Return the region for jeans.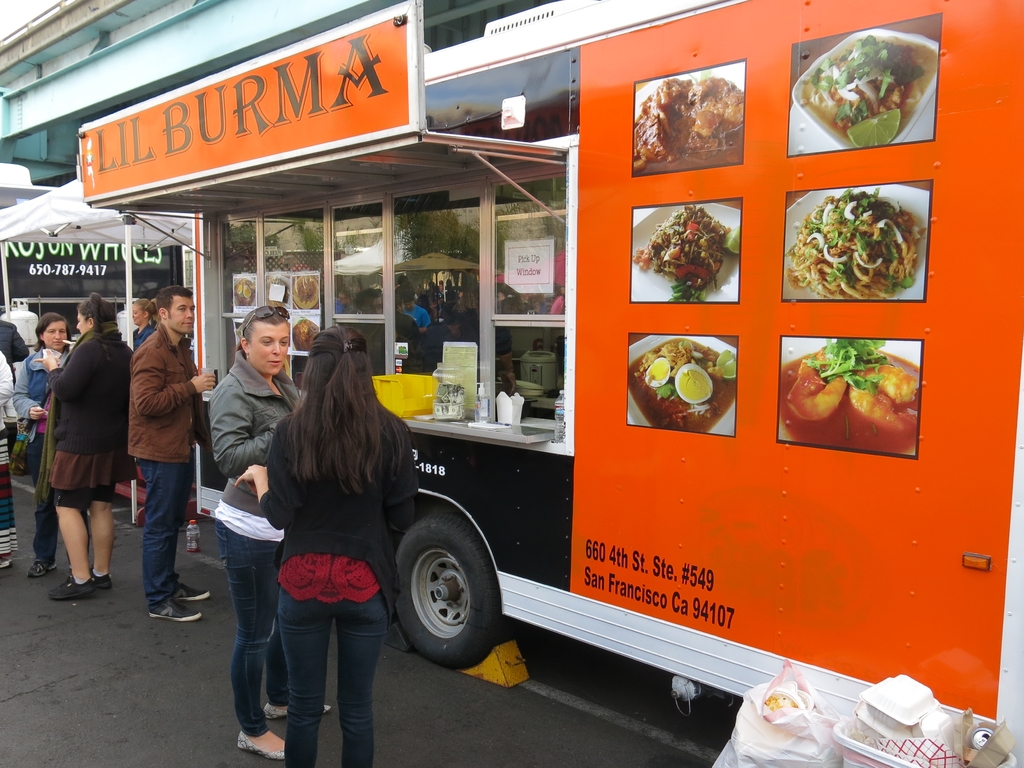
138,448,193,615.
